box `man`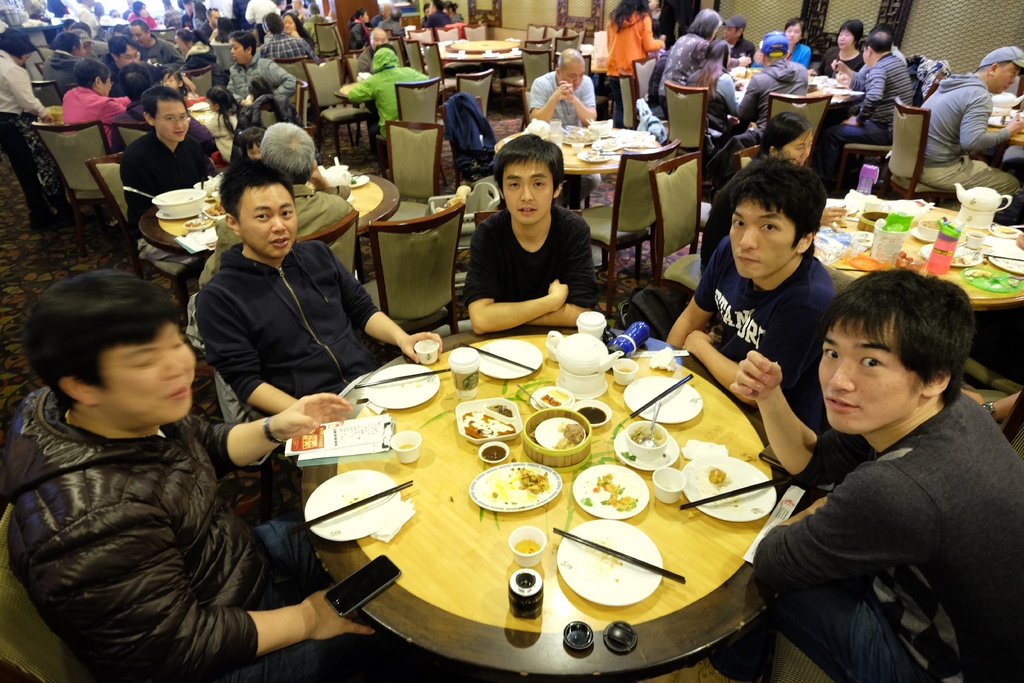
box=[116, 74, 231, 292]
